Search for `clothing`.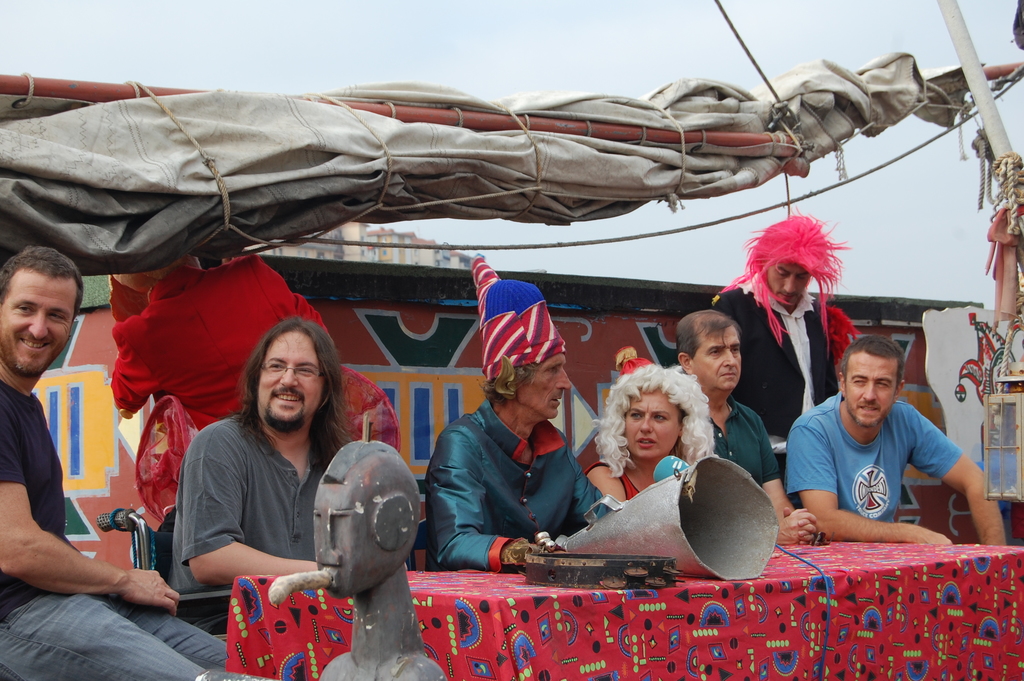
Found at <region>111, 259, 403, 521</region>.
